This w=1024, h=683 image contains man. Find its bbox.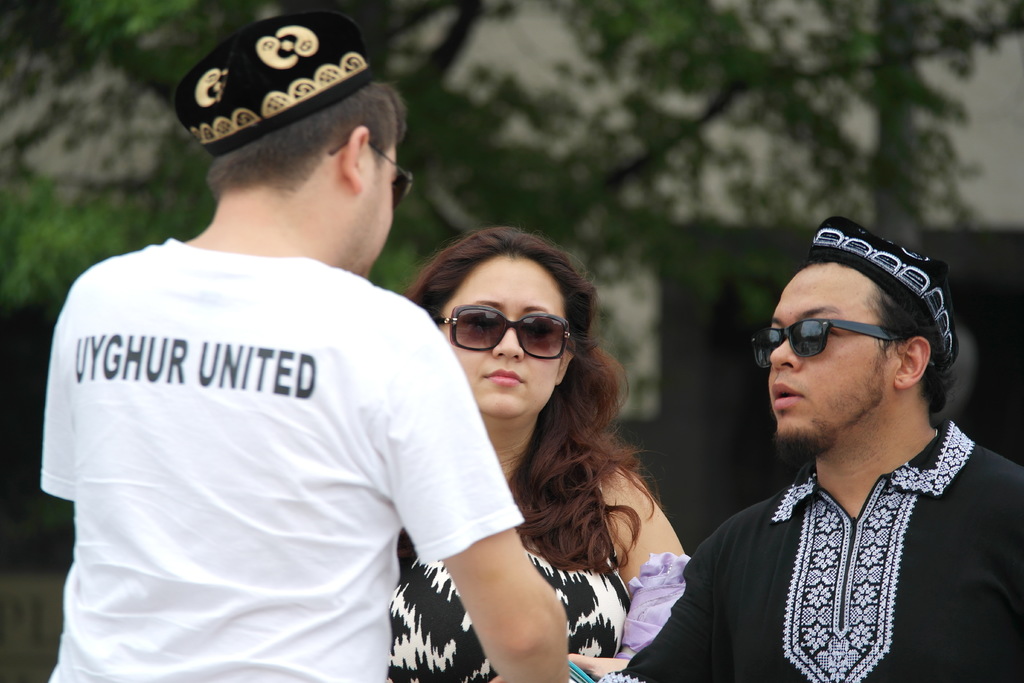
(29,1,568,682).
